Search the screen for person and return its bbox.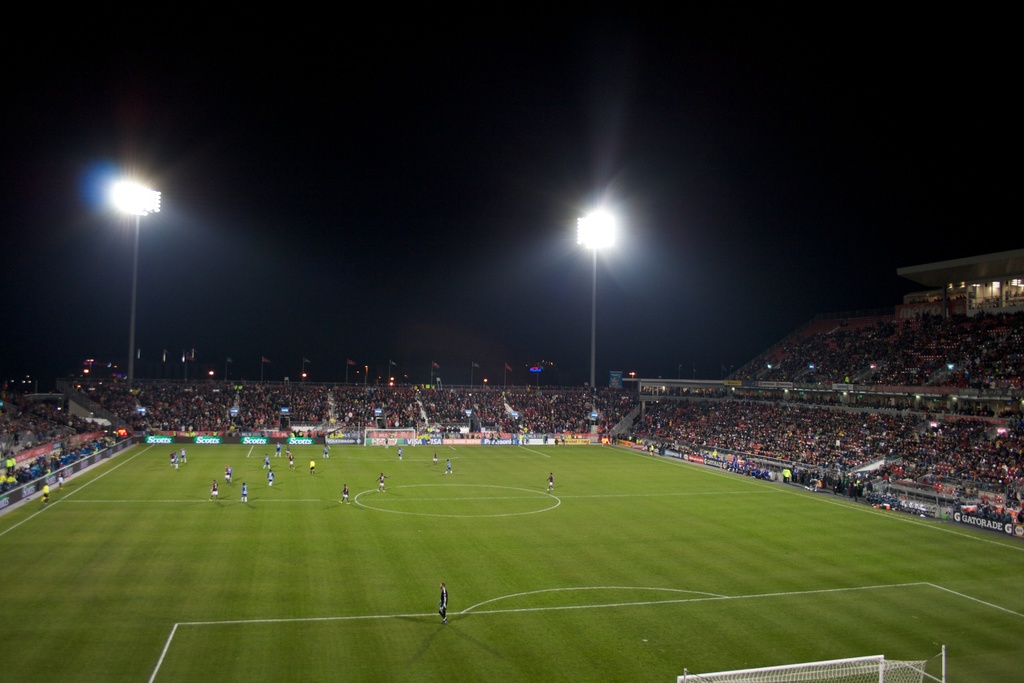
Found: {"left": 287, "top": 454, "right": 294, "bottom": 468}.
